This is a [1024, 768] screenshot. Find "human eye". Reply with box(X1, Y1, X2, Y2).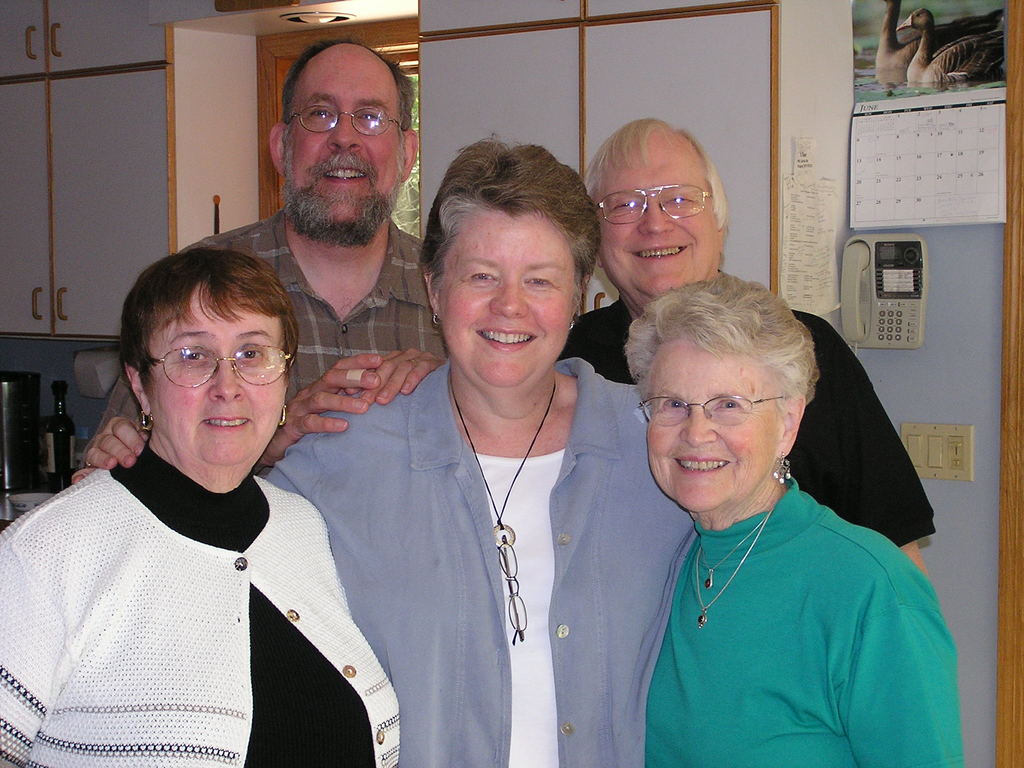
box(513, 271, 564, 290).
